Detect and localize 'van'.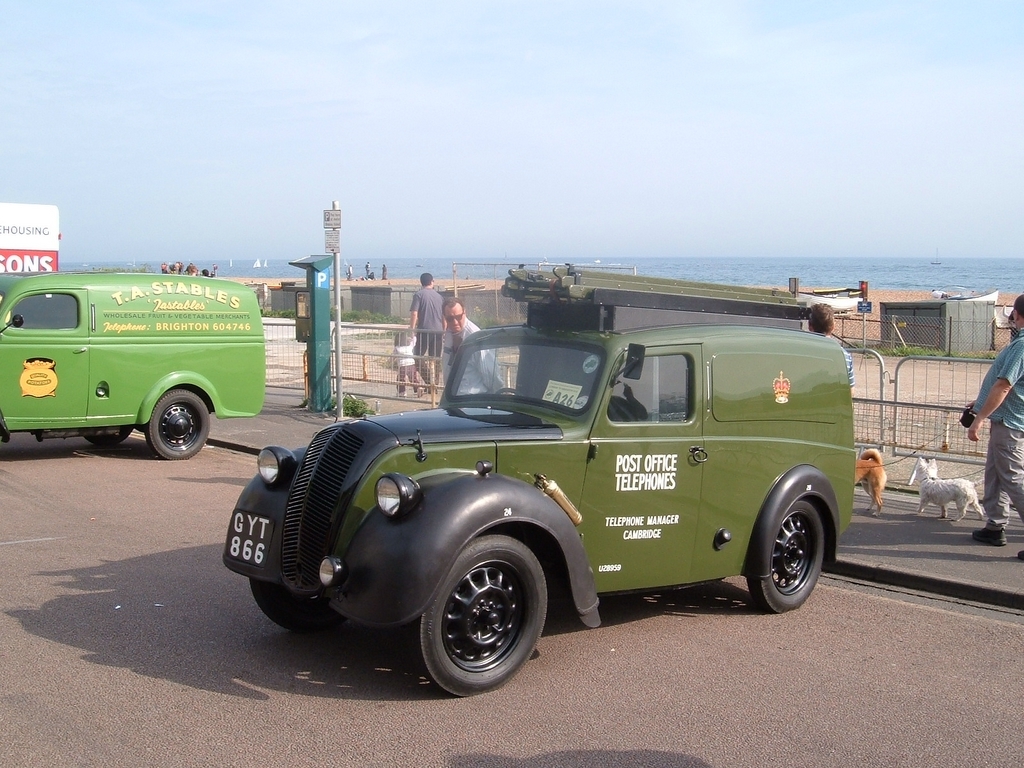
Localized at select_region(0, 269, 268, 461).
